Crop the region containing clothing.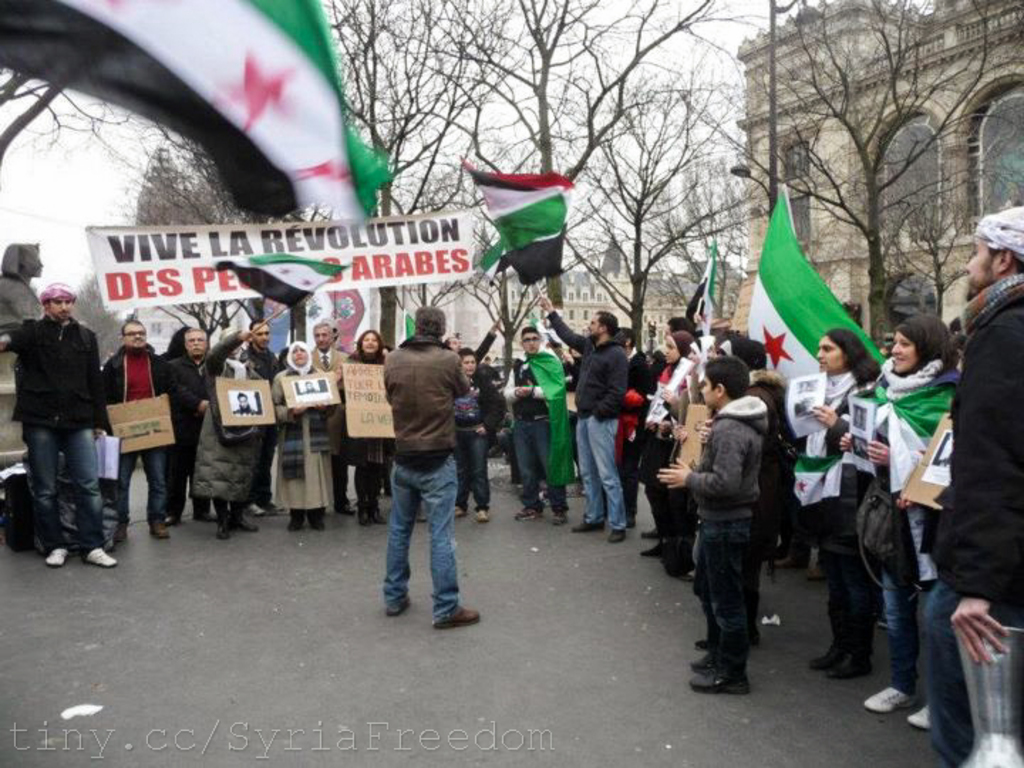
Crop region: bbox(193, 331, 263, 521).
